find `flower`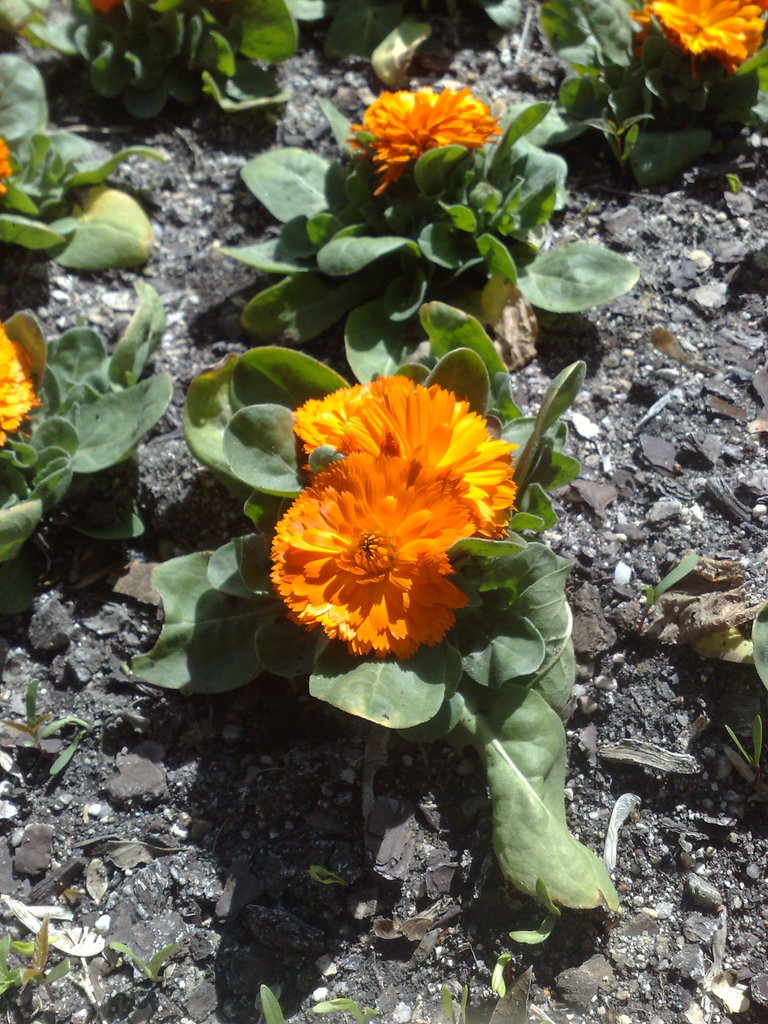
(left=0, top=318, right=48, bottom=452)
